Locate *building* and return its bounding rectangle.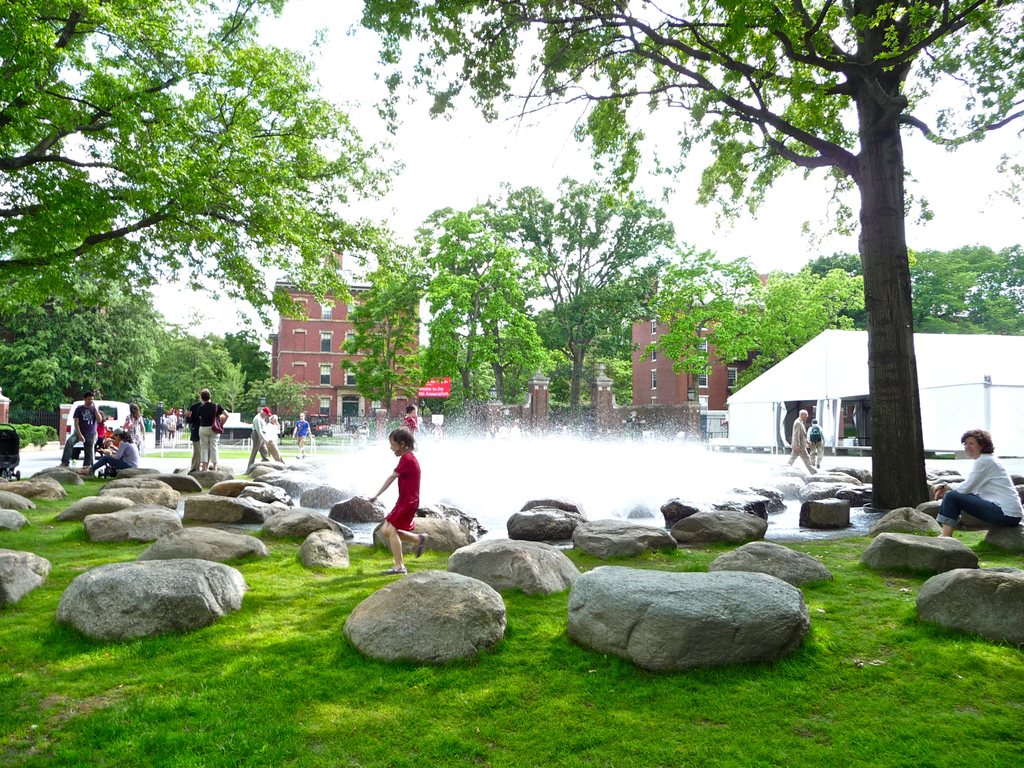
box=[266, 242, 425, 441].
